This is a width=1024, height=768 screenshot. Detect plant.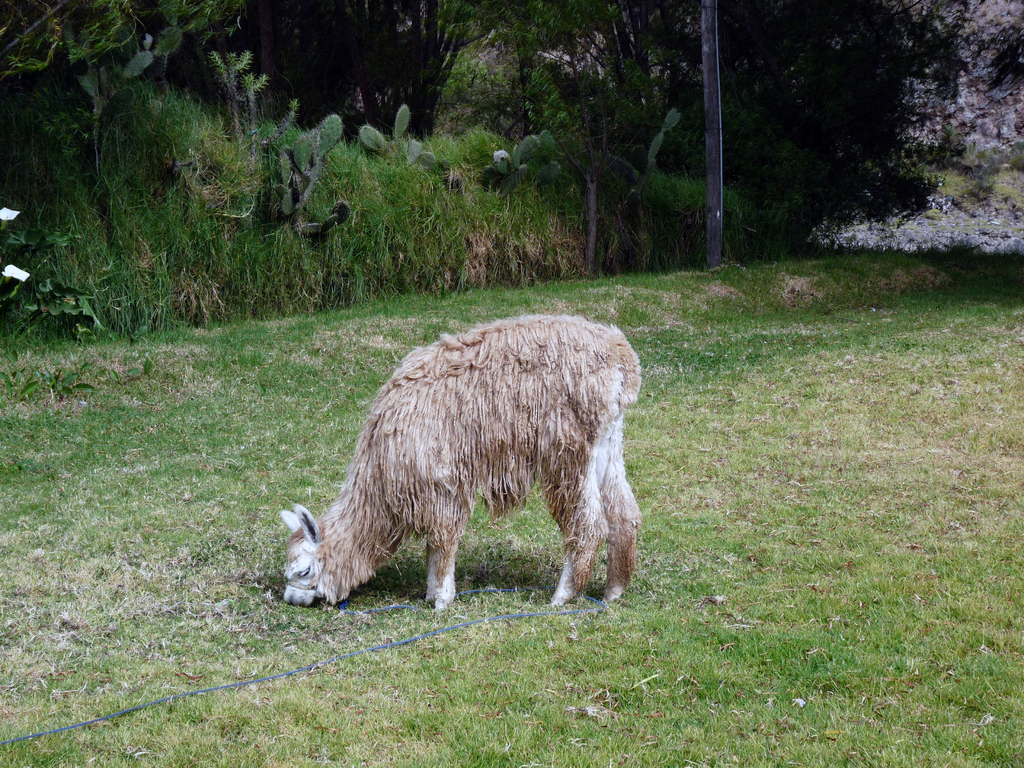
<bbox>255, 97, 358, 245</bbox>.
